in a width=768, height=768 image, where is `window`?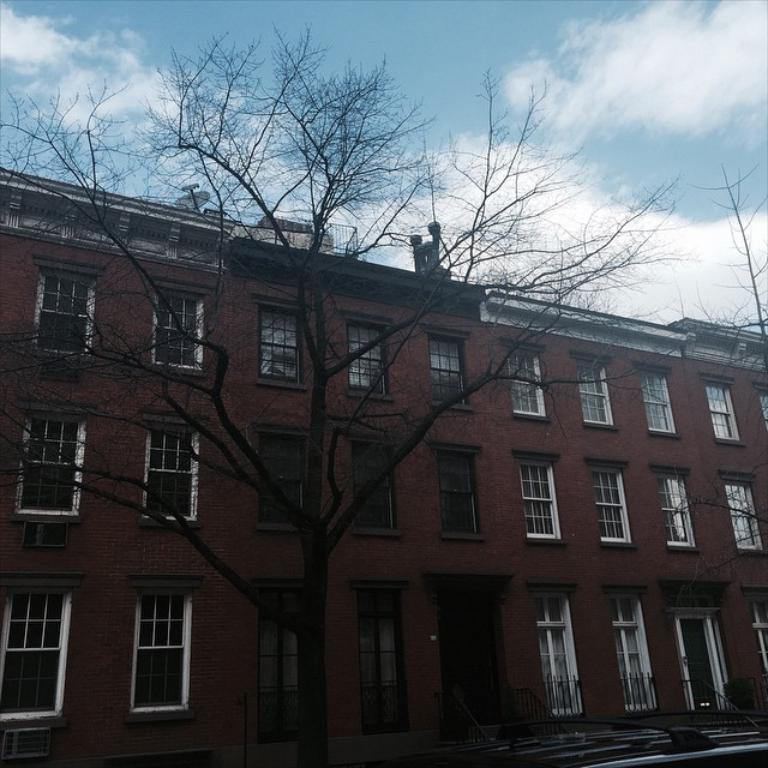
x1=583 y1=458 x2=634 y2=551.
